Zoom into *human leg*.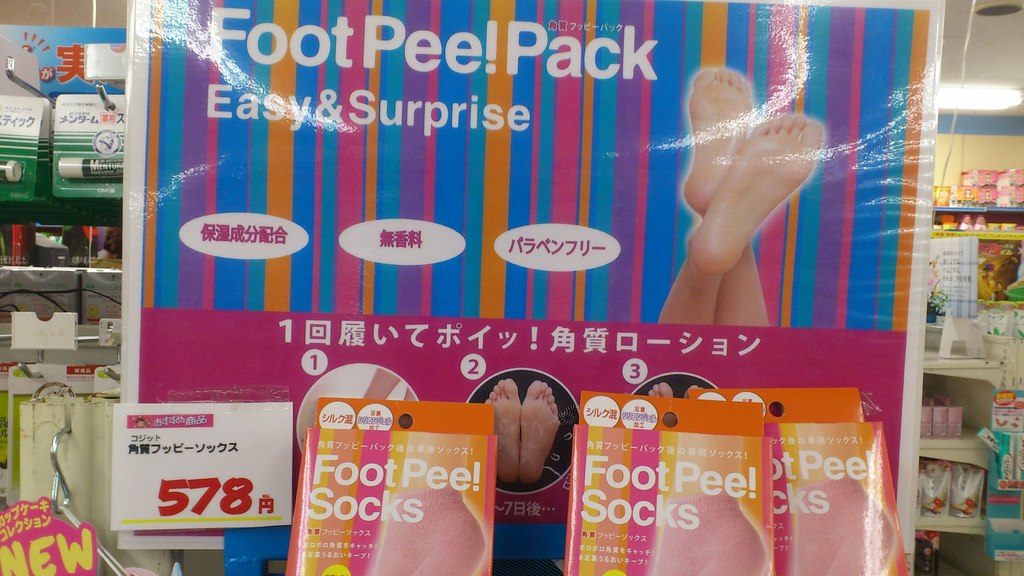
Zoom target: pyautogui.locateOnScreen(679, 57, 756, 329).
